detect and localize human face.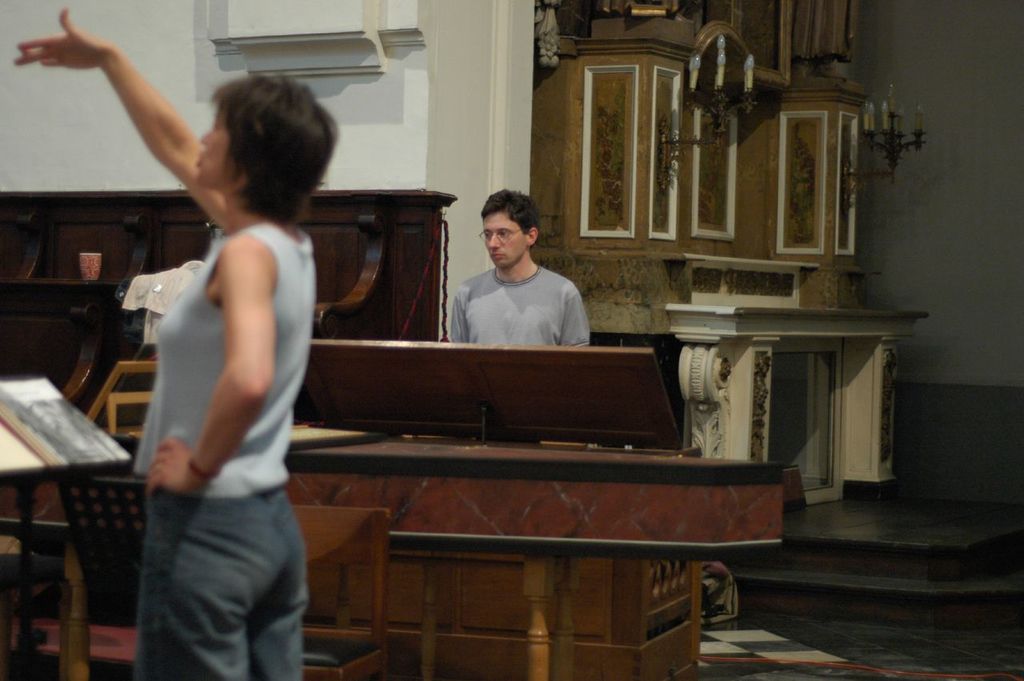
Localized at [left=190, top=107, right=231, bottom=190].
